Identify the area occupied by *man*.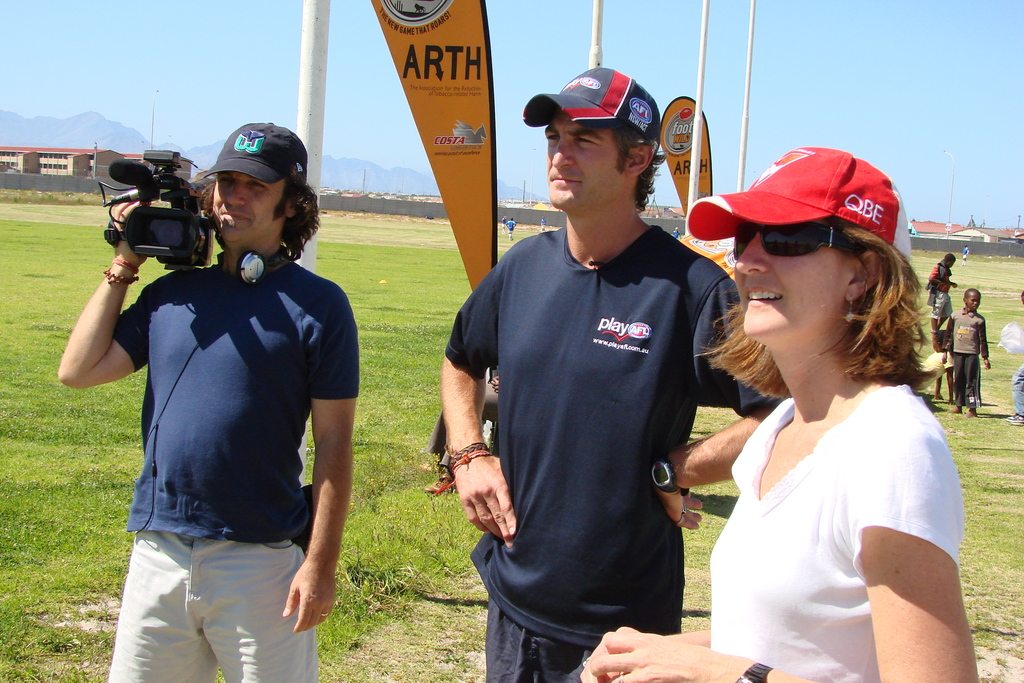
Area: x1=508, y1=218, x2=517, y2=240.
